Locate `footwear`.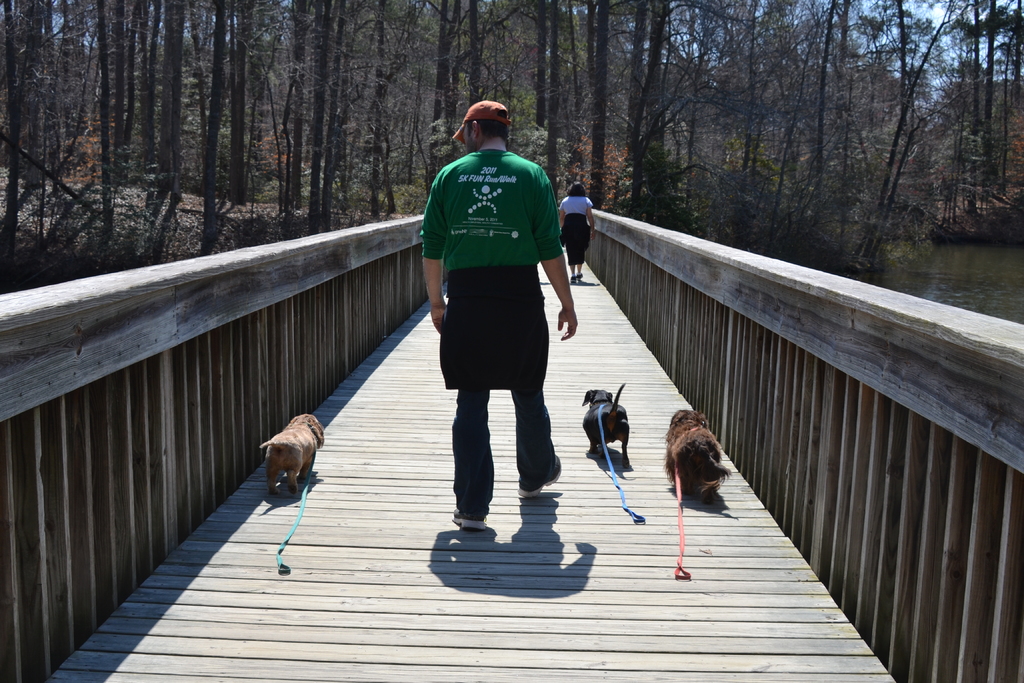
Bounding box: detection(518, 456, 559, 500).
